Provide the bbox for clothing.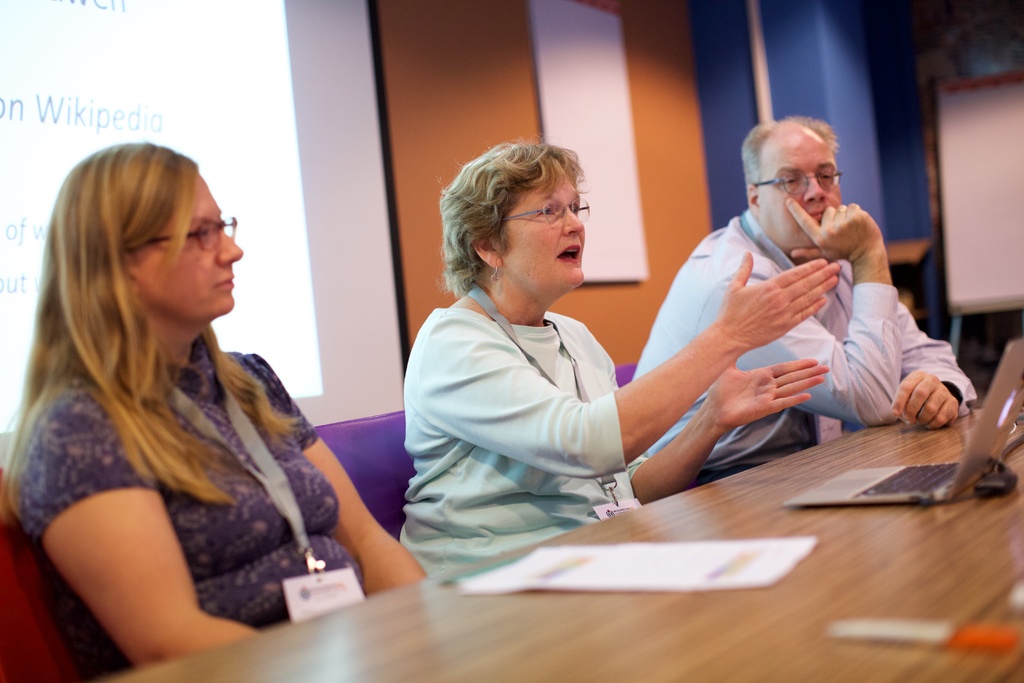
bbox(11, 269, 366, 640).
